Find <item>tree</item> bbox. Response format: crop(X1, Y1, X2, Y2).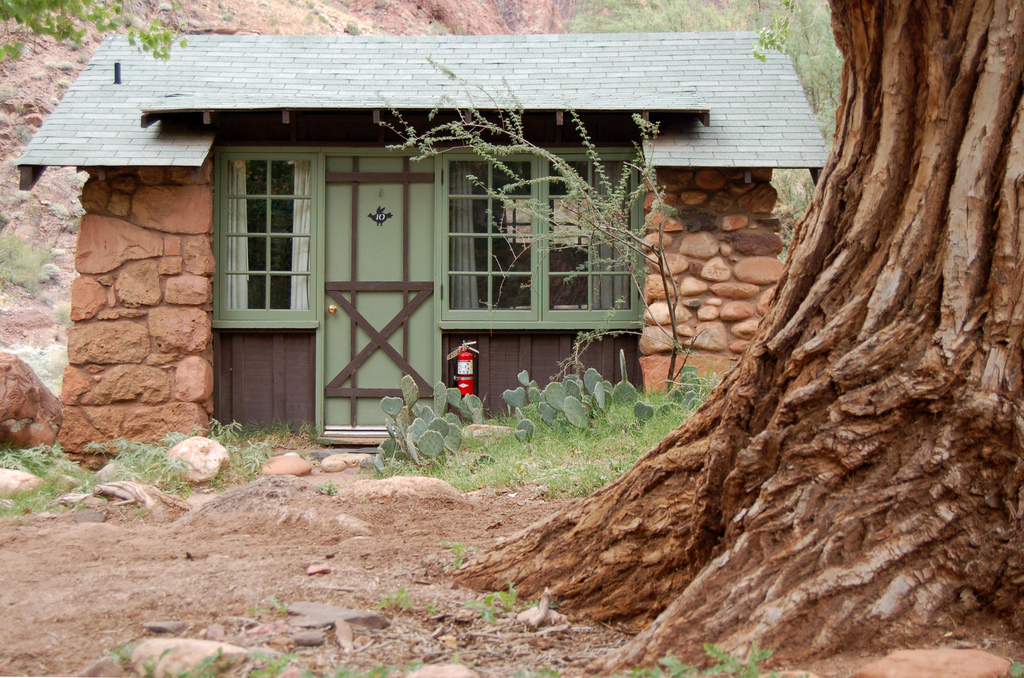
crop(701, 0, 1014, 549).
